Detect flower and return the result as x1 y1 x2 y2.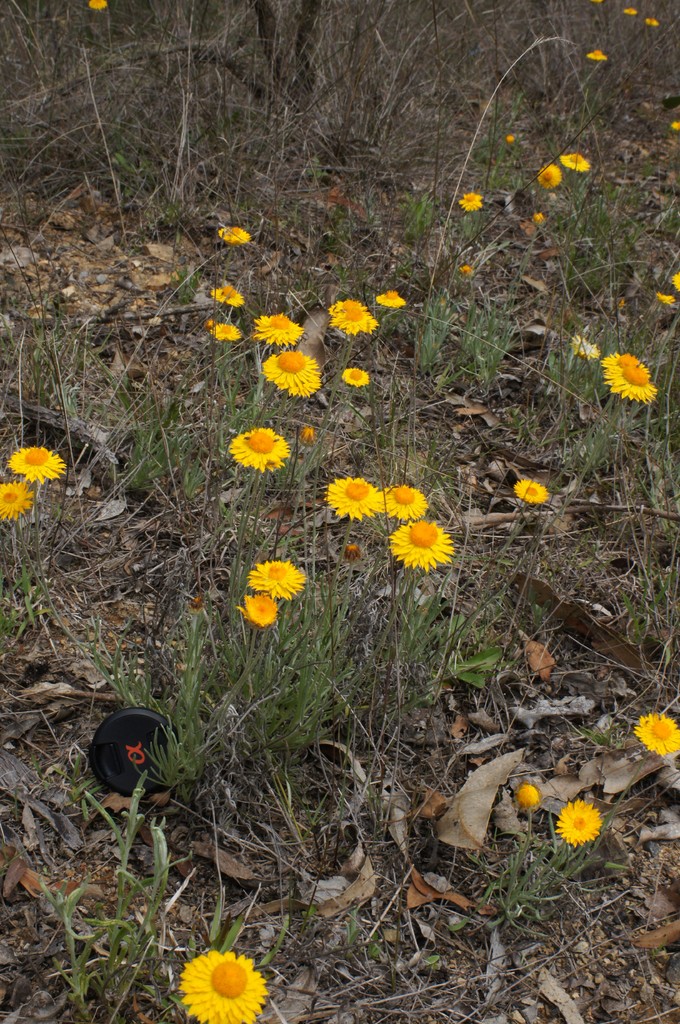
379 293 402 305.
